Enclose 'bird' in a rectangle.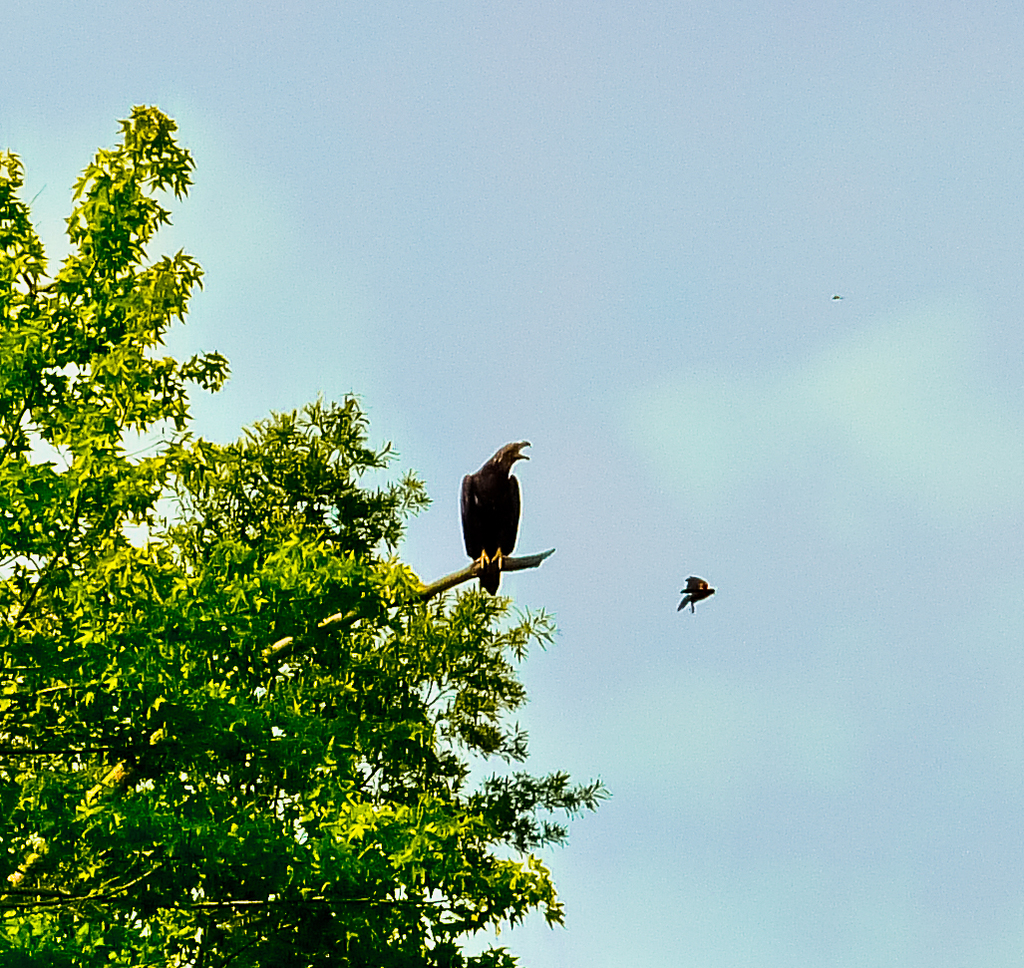
bbox=[675, 566, 717, 618].
